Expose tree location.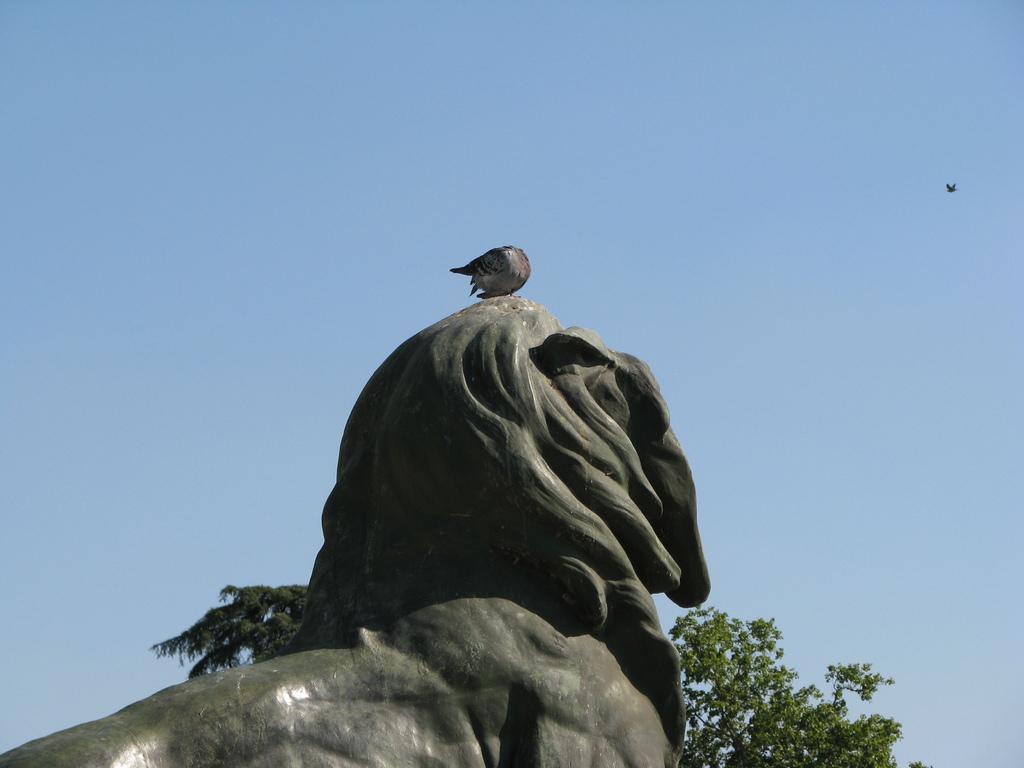
Exposed at <box>660,600,904,765</box>.
